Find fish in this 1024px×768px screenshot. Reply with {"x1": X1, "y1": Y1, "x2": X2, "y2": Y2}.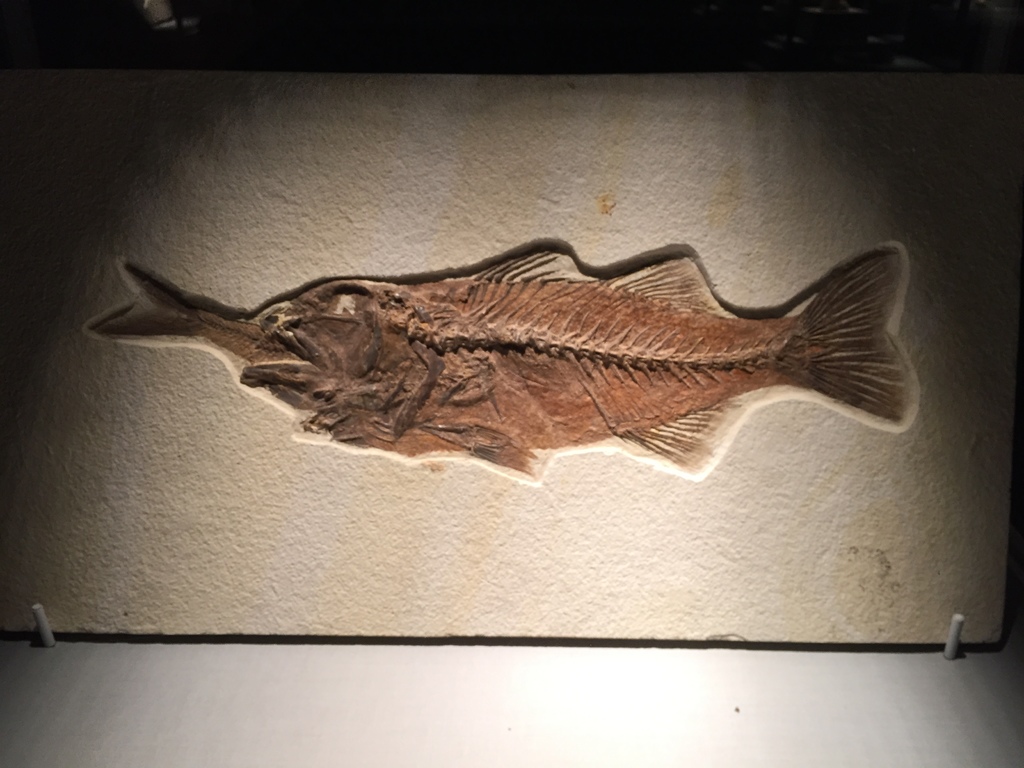
{"x1": 112, "y1": 237, "x2": 922, "y2": 488}.
